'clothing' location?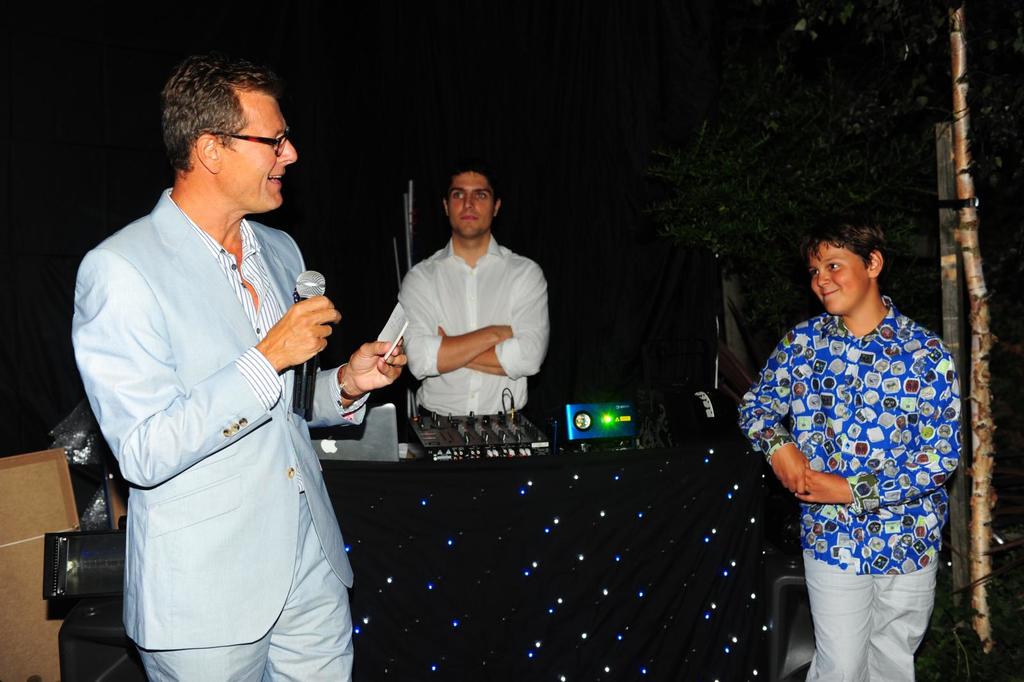
l=733, t=295, r=960, b=681
